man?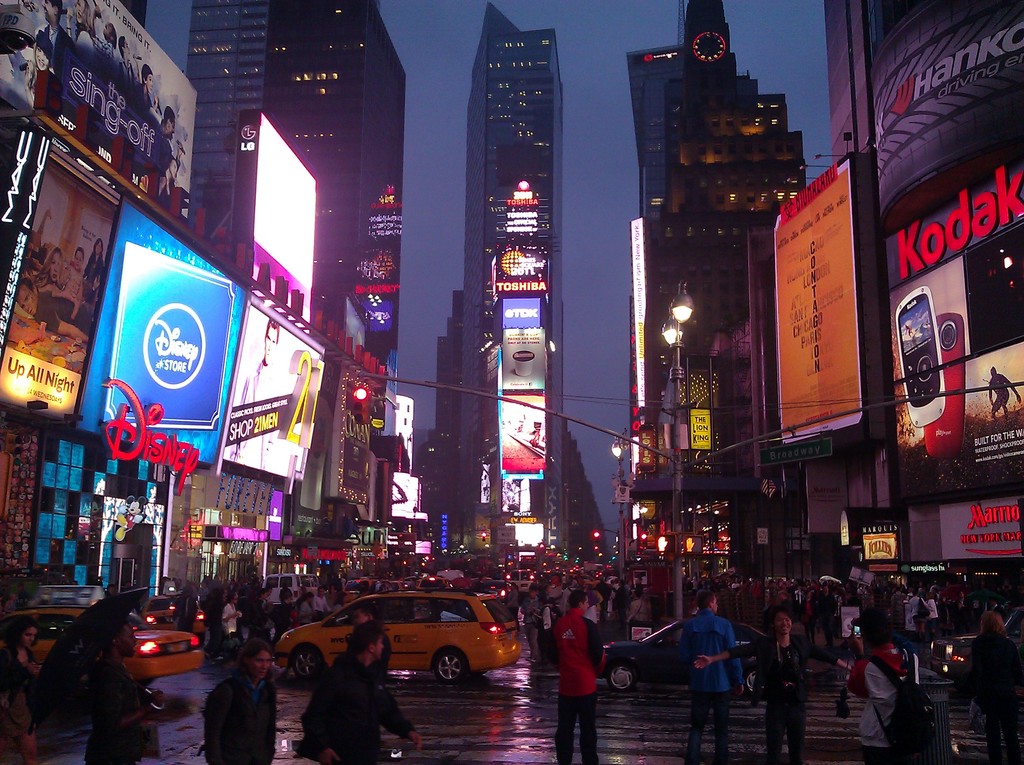
bbox(543, 590, 607, 764)
